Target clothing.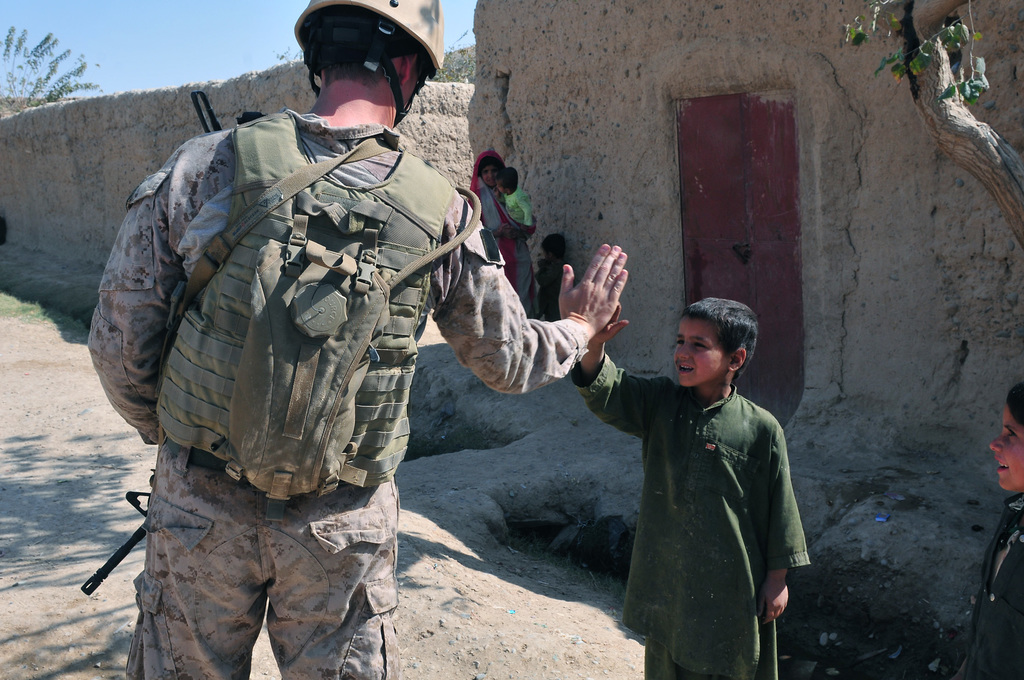
Target region: pyautogui.locateOnScreen(532, 263, 576, 328).
